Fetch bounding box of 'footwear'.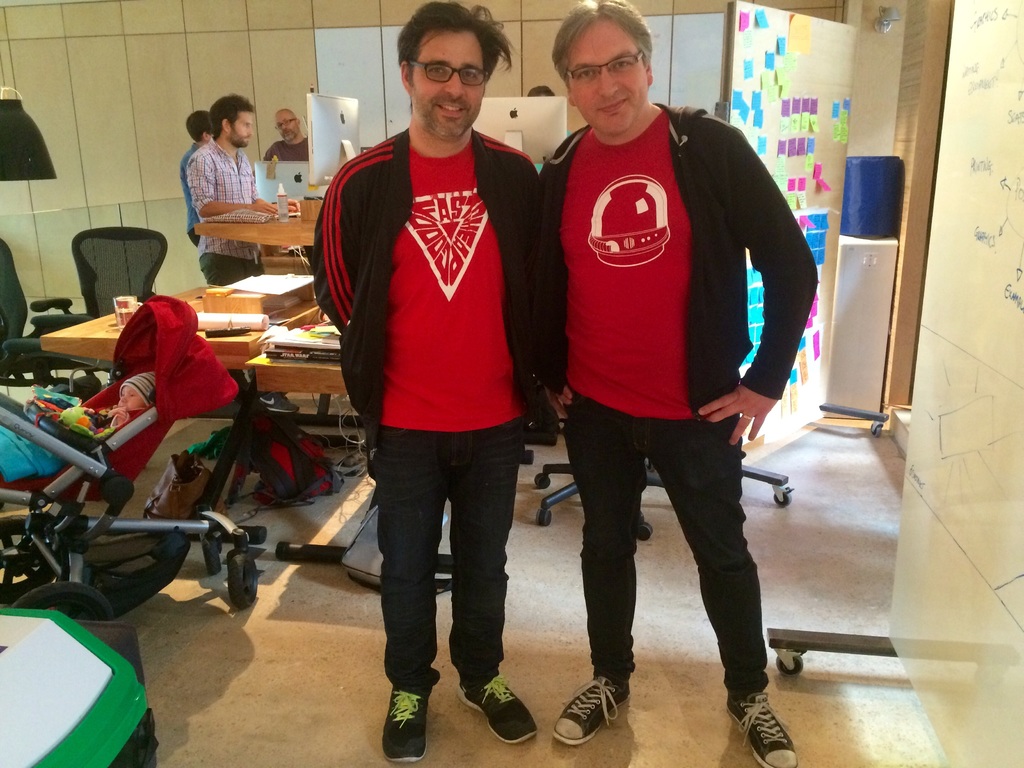
Bbox: box=[721, 689, 797, 767].
